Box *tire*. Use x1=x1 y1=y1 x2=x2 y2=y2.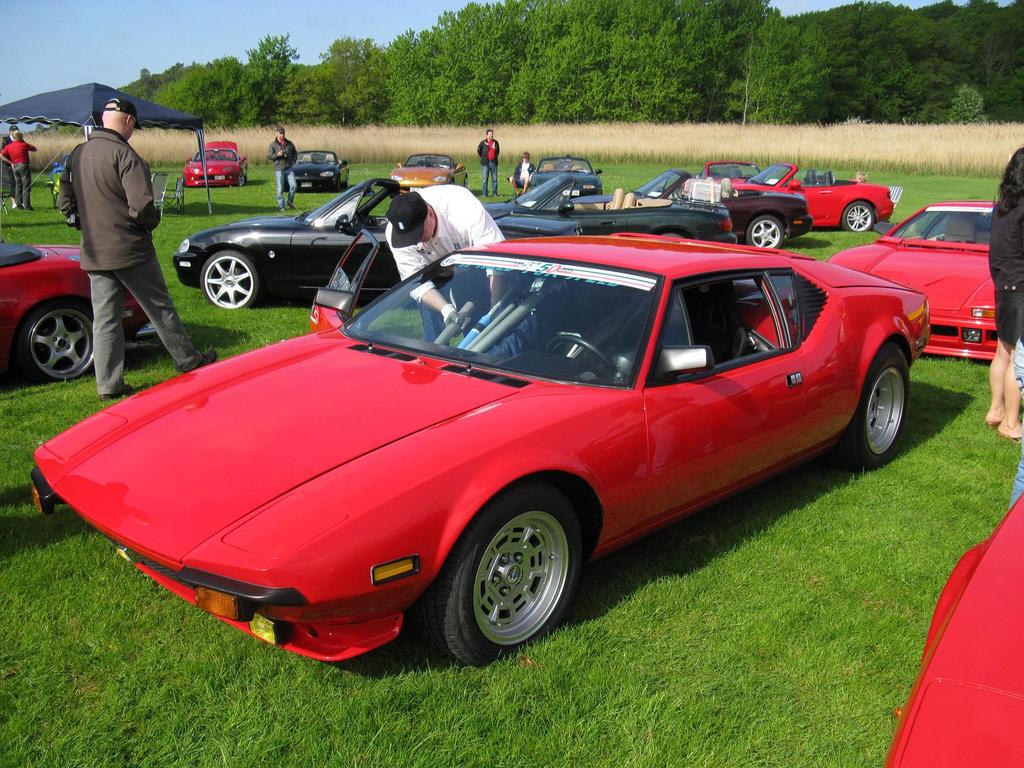
x1=332 y1=179 x2=342 y2=192.
